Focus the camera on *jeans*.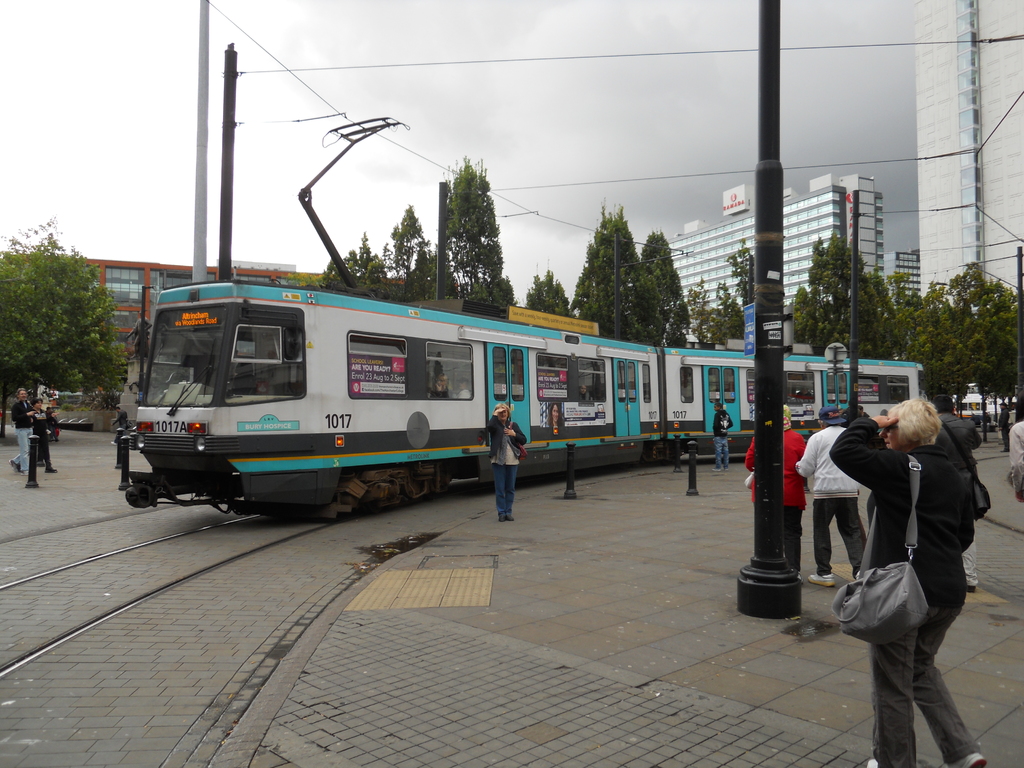
Focus region: 17:428:31:472.
